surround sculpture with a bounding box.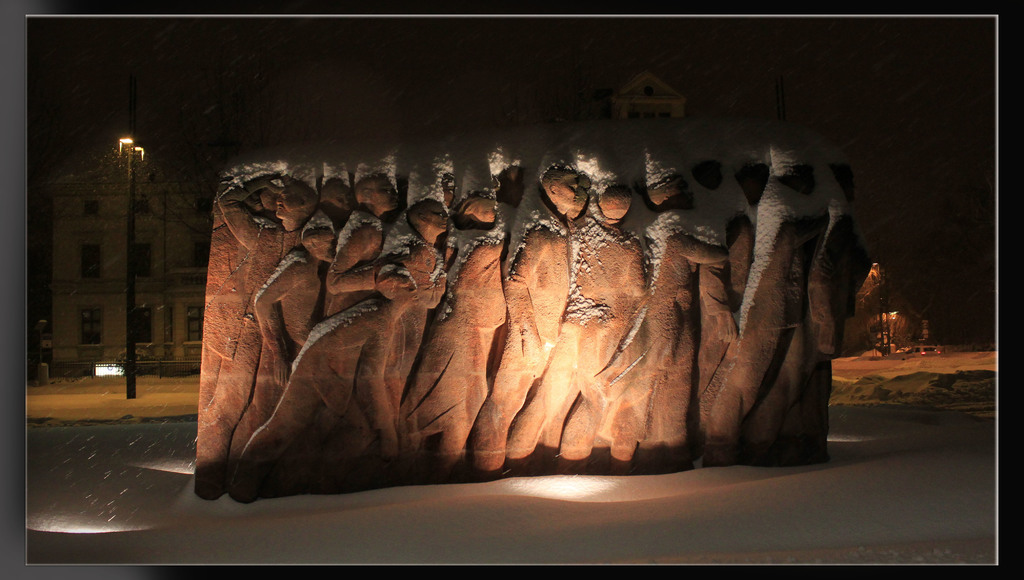
region(160, 80, 918, 463).
